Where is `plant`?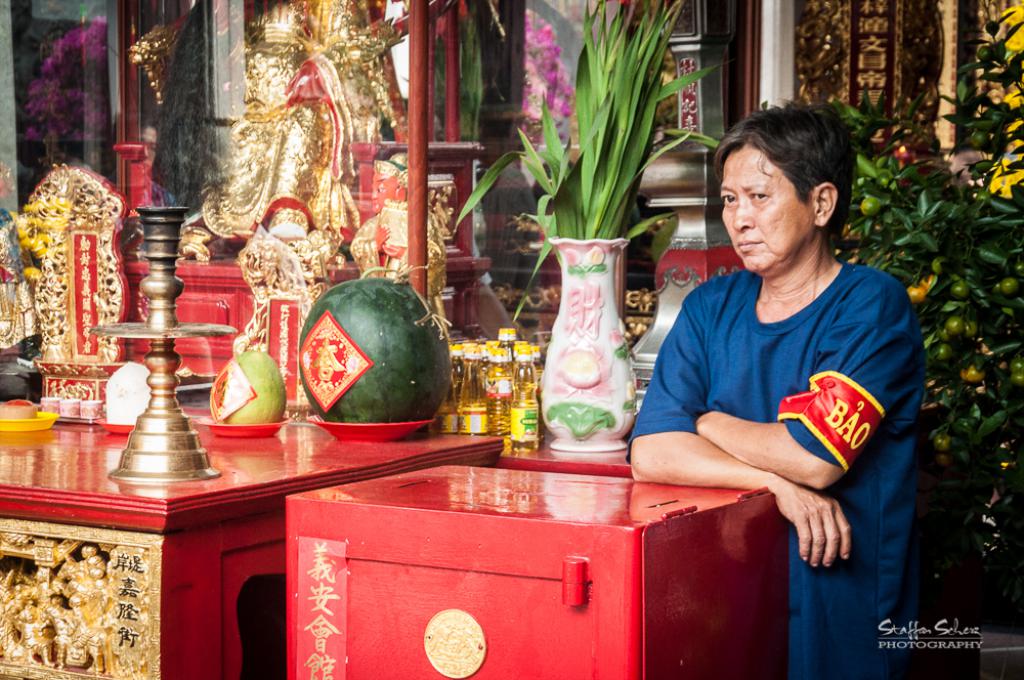
bbox=(828, 10, 1023, 562).
